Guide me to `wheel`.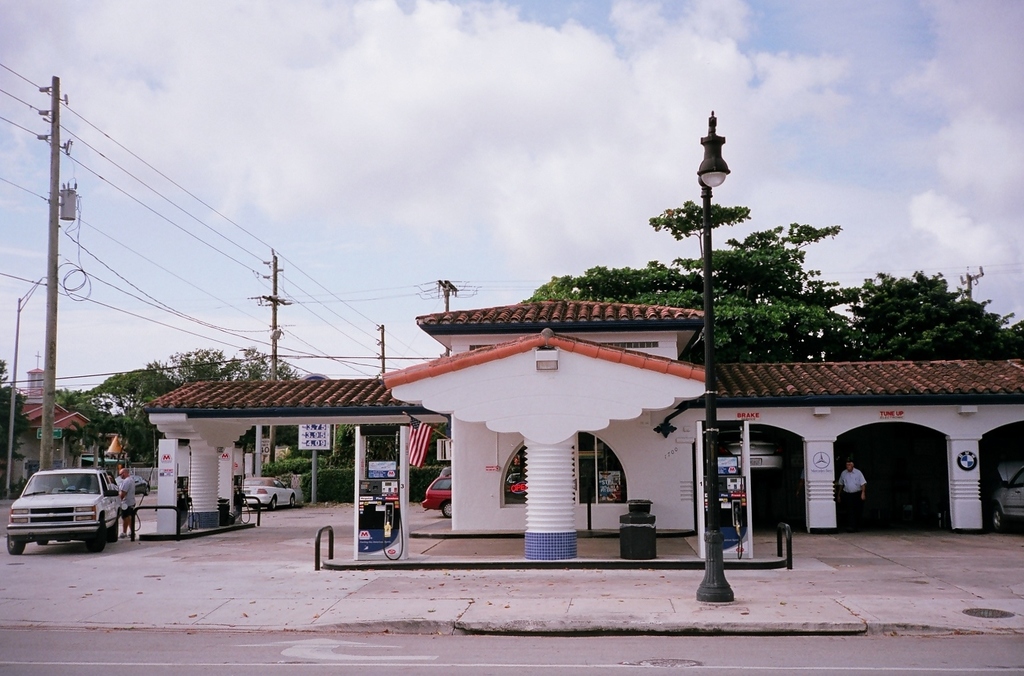
Guidance: x1=290, y1=496, x2=295, y2=506.
